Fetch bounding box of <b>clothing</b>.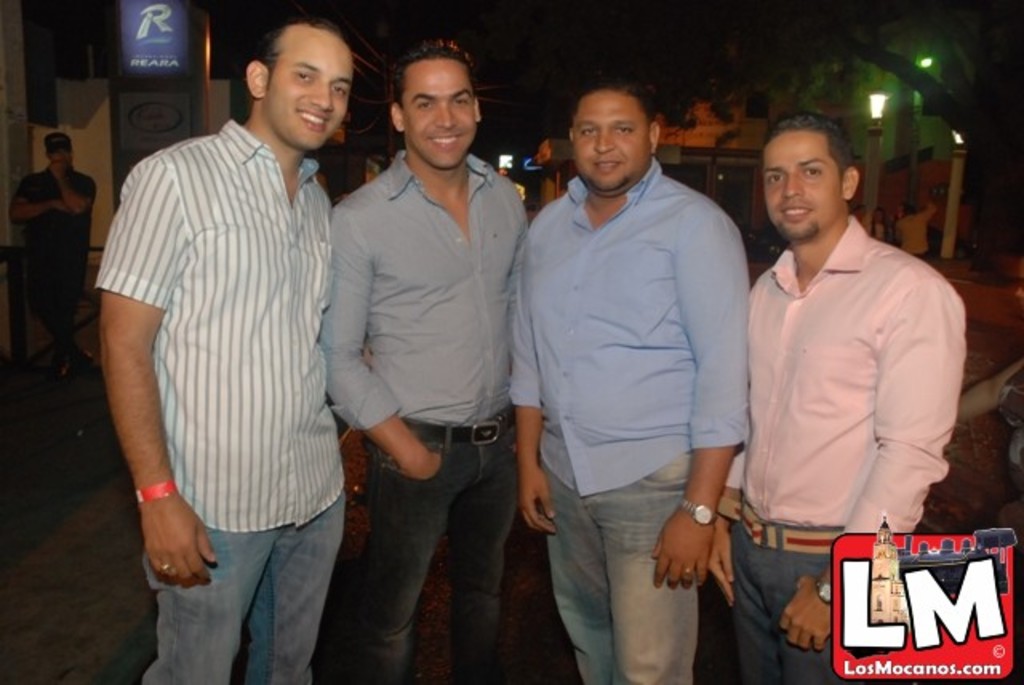
Bbox: (499, 150, 747, 683).
